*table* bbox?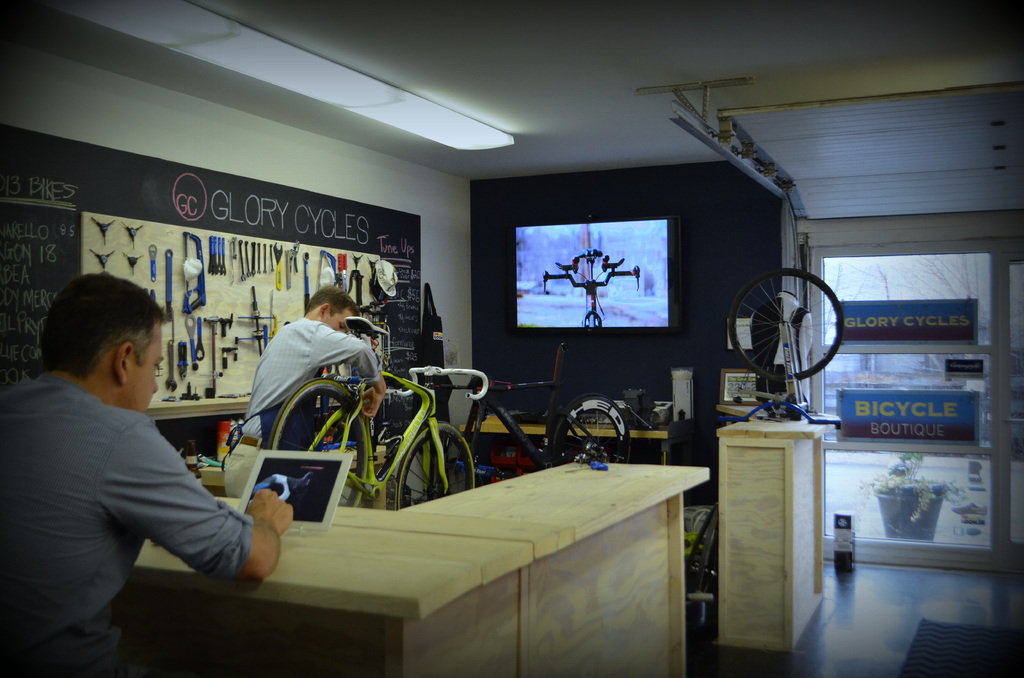
<bbox>125, 496, 529, 677</bbox>
